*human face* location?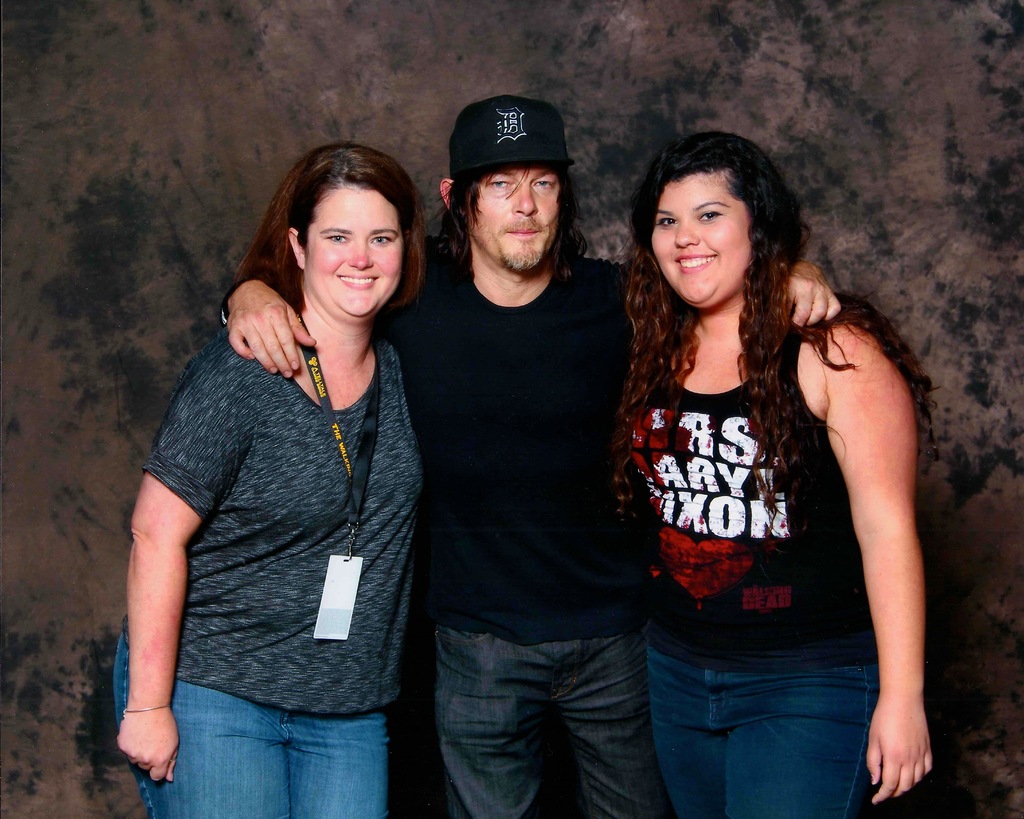
650, 181, 749, 302
